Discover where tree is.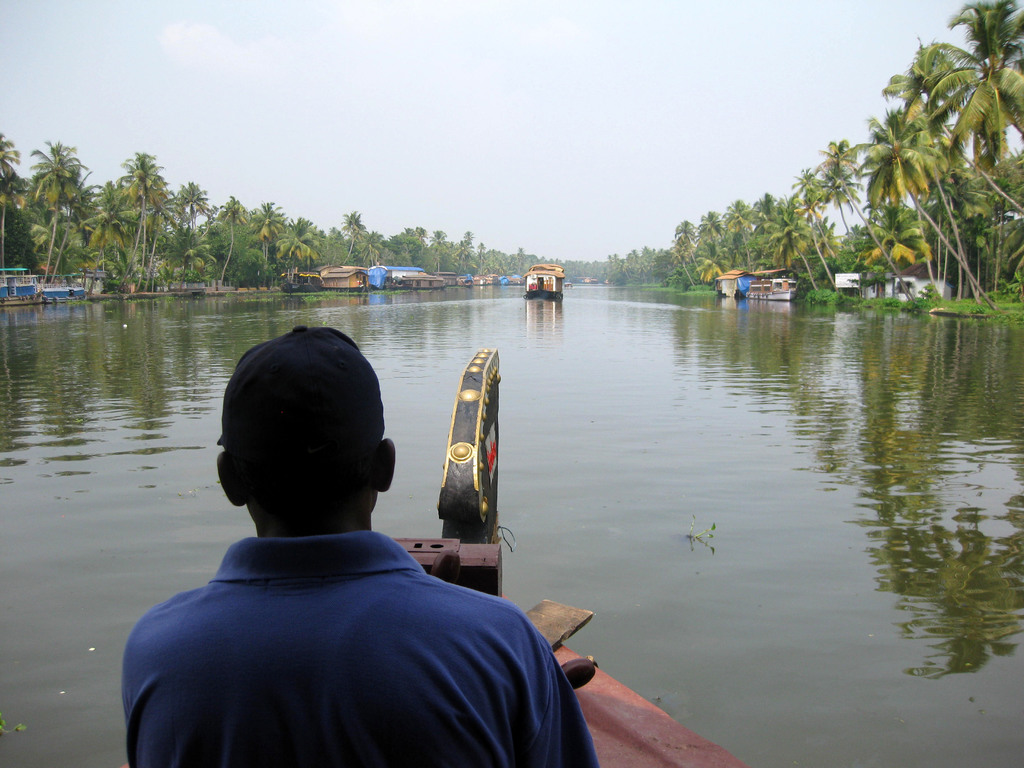
Discovered at 875,51,1023,219.
